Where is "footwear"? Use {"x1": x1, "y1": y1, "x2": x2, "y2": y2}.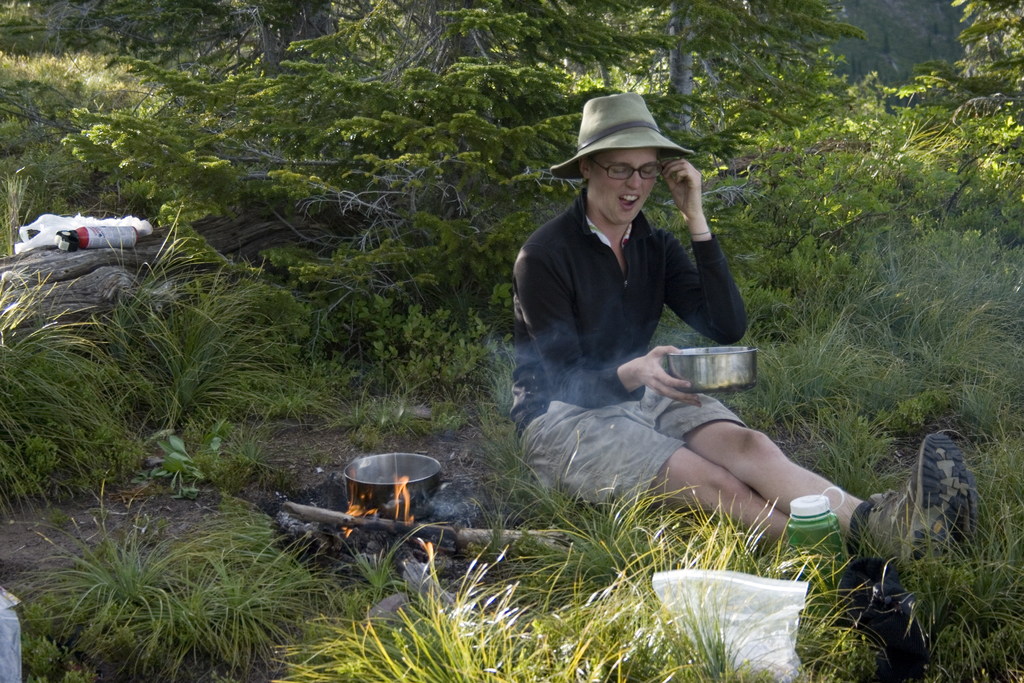
{"x1": 865, "y1": 425, "x2": 993, "y2": 607}.
